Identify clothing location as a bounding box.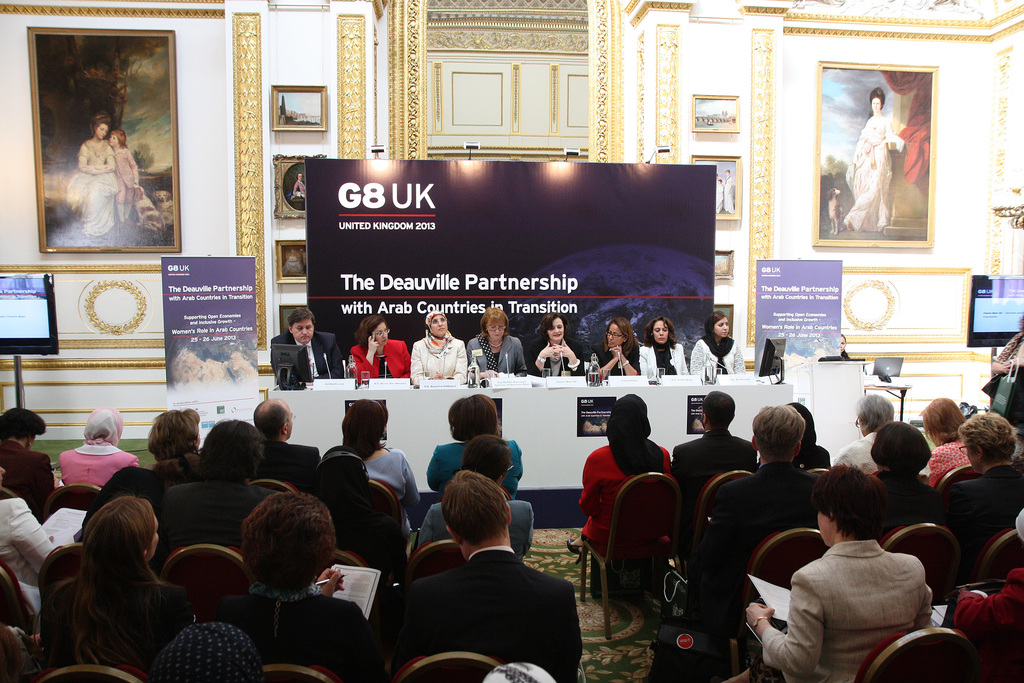
bbox(431, 434, 522, 481).
